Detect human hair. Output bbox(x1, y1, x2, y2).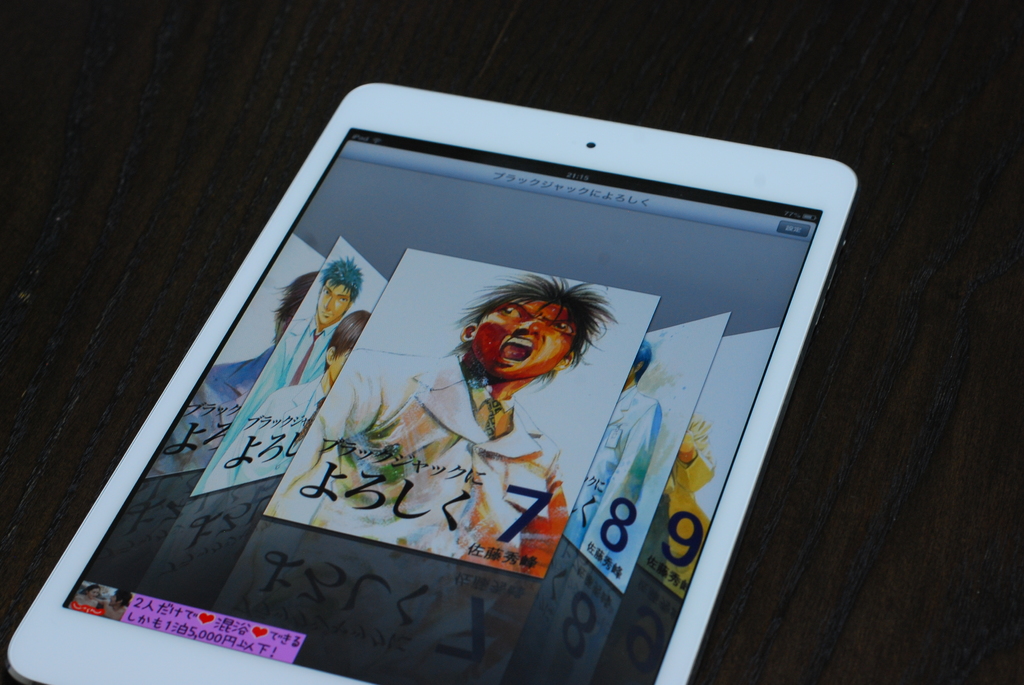
bbox(317, 254, 364, 300).
